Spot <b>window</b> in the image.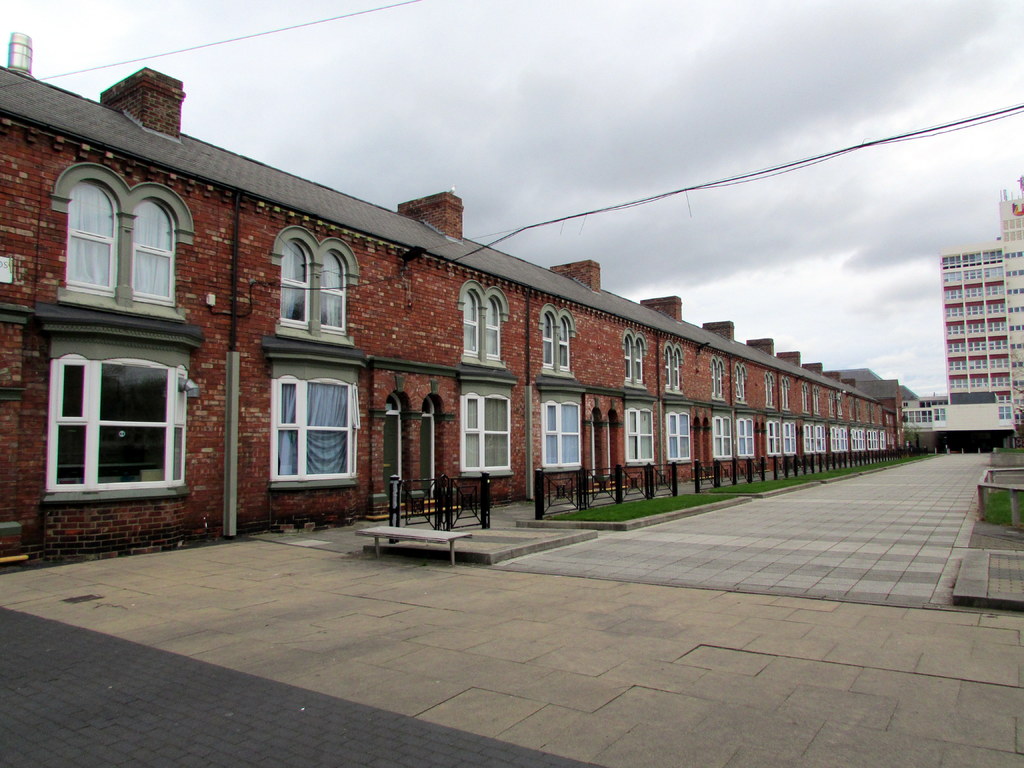
<b>window</b> found at [666,345,673,396].
